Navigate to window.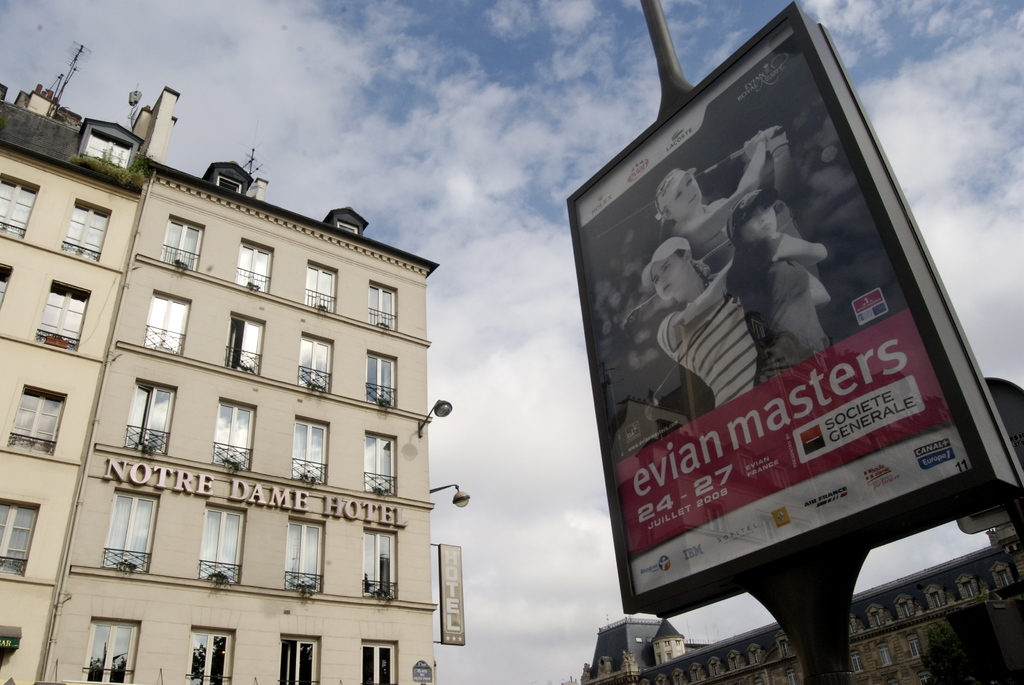
Navigation target: (278, 632, 325, 684).
